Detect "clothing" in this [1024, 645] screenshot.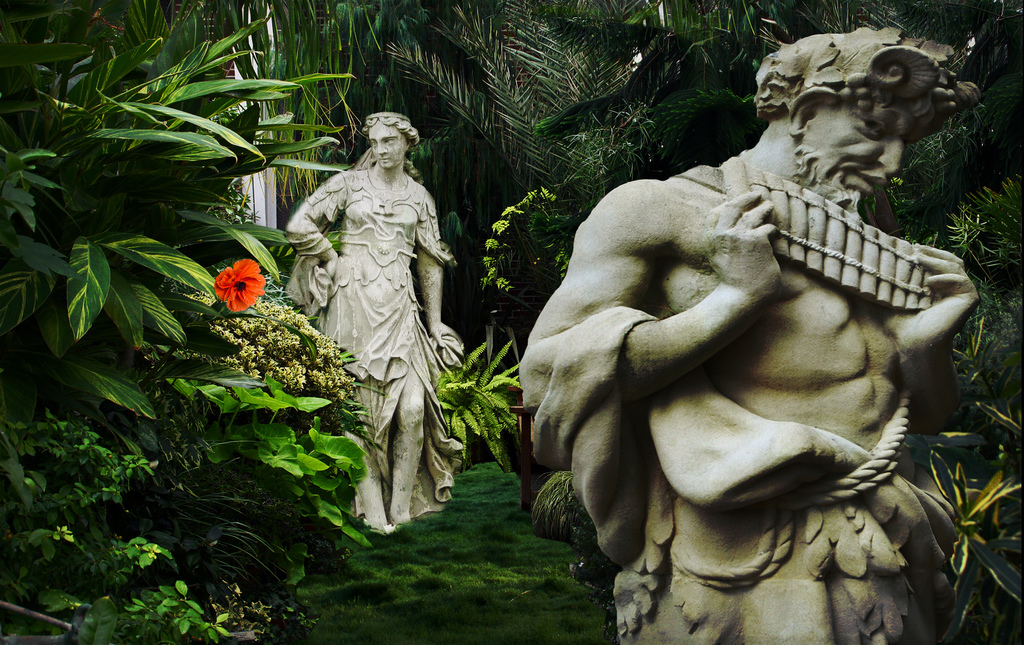
Detection: (x1=532, y1=307, x2=953, y2=644).
